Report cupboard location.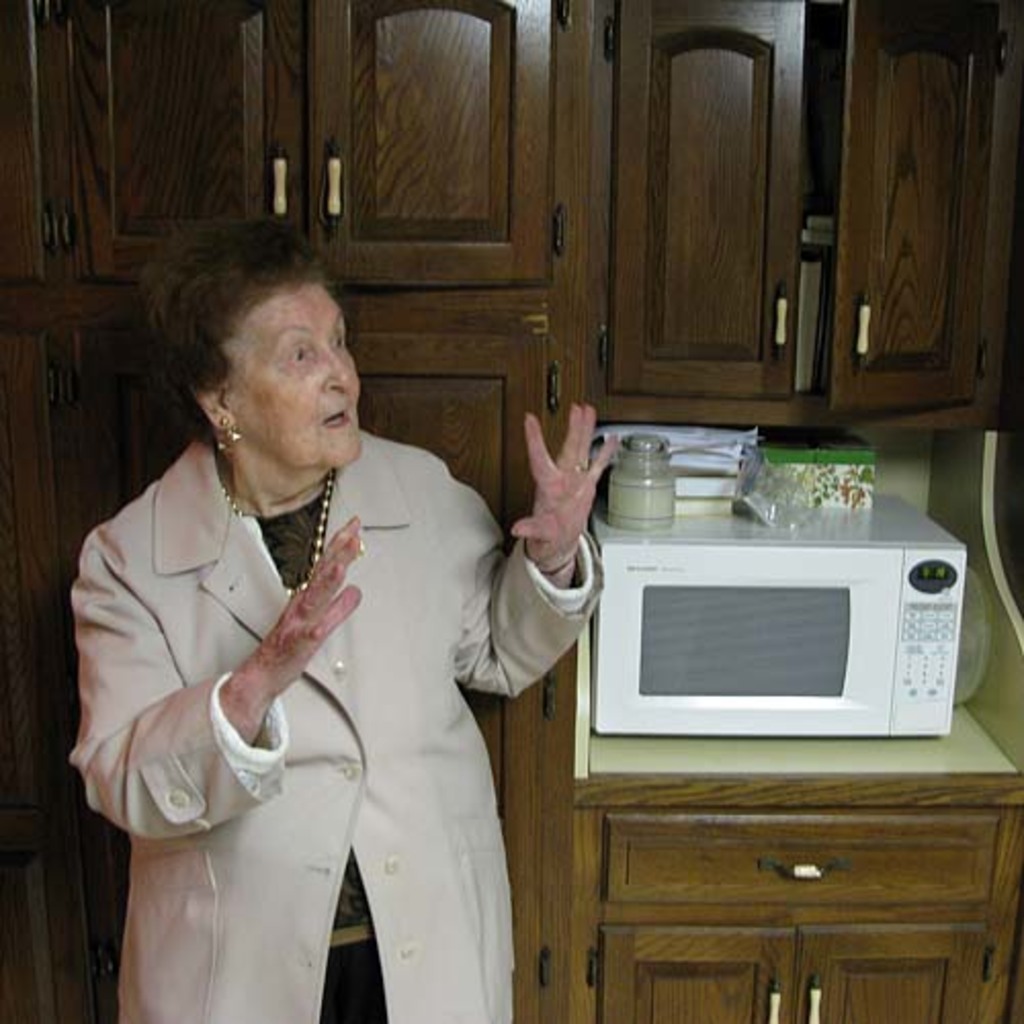
Report: <box>0,0,1022,1022</box>.
